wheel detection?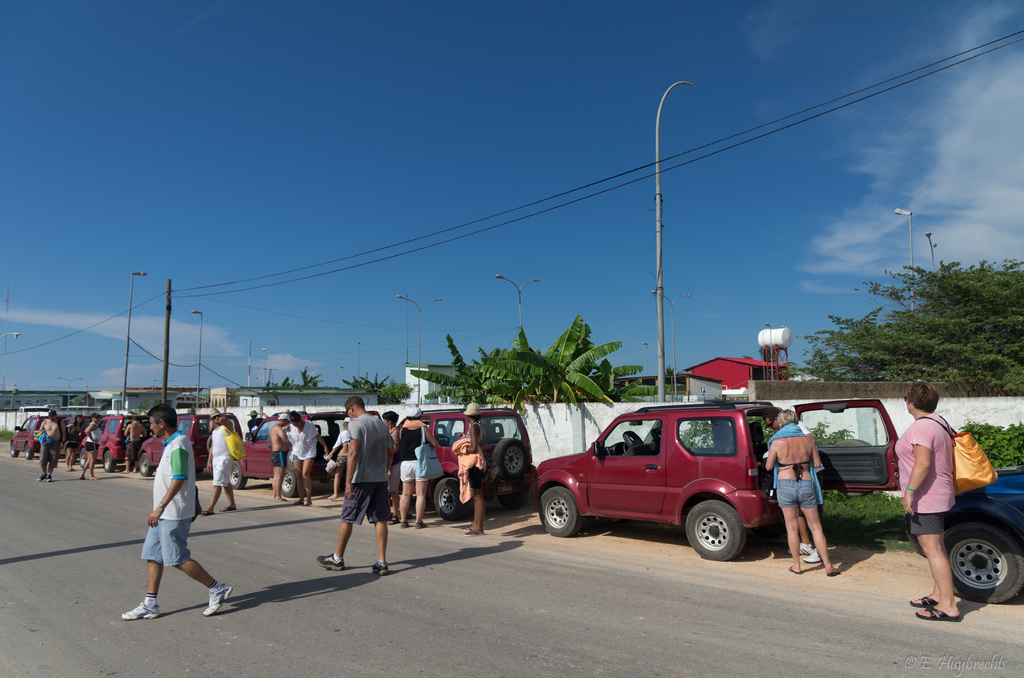
select_region(77, 449, 88, 468)
